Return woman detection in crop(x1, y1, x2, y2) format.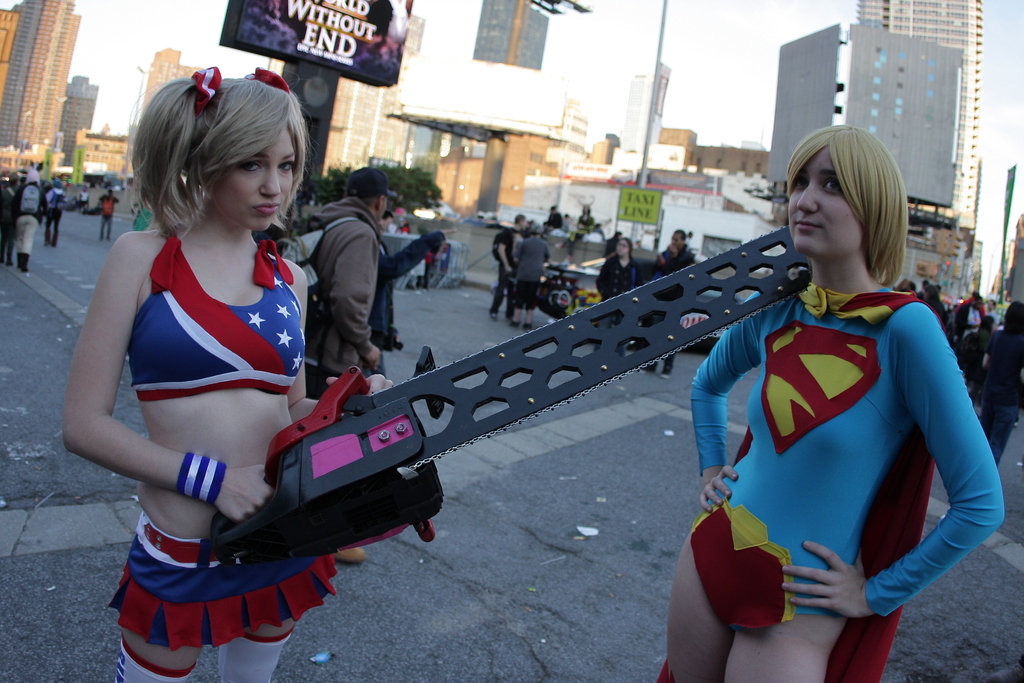
crop(980, 299, 1023, 470).
